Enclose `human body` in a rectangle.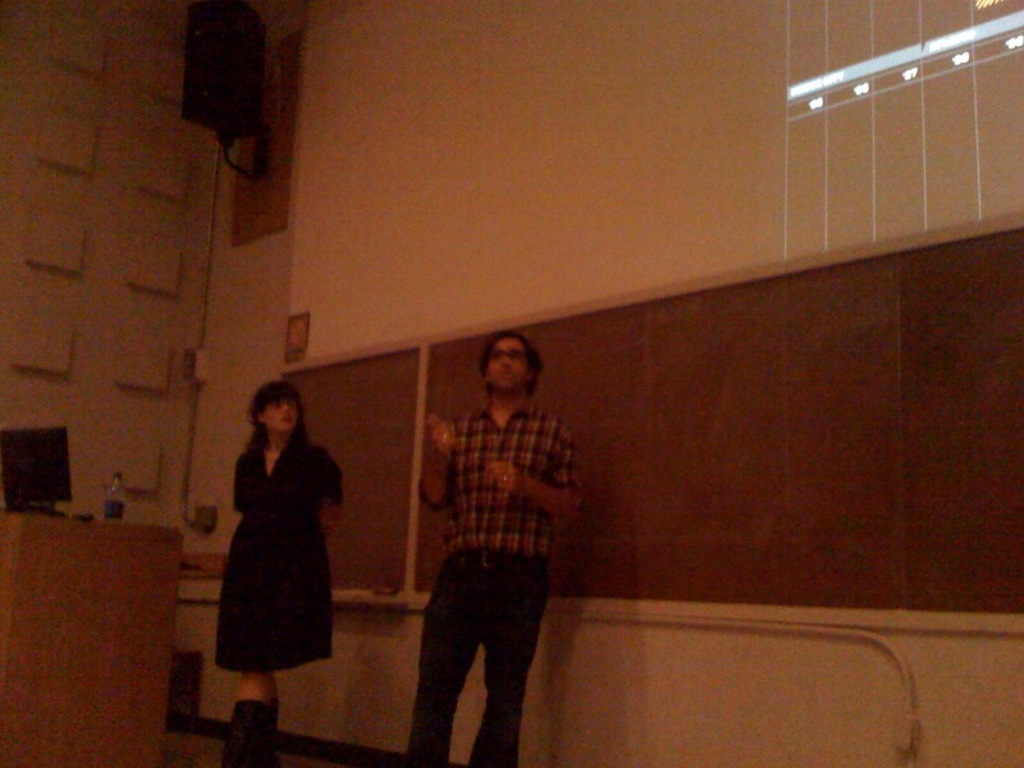
403, 347, 599, 767.
